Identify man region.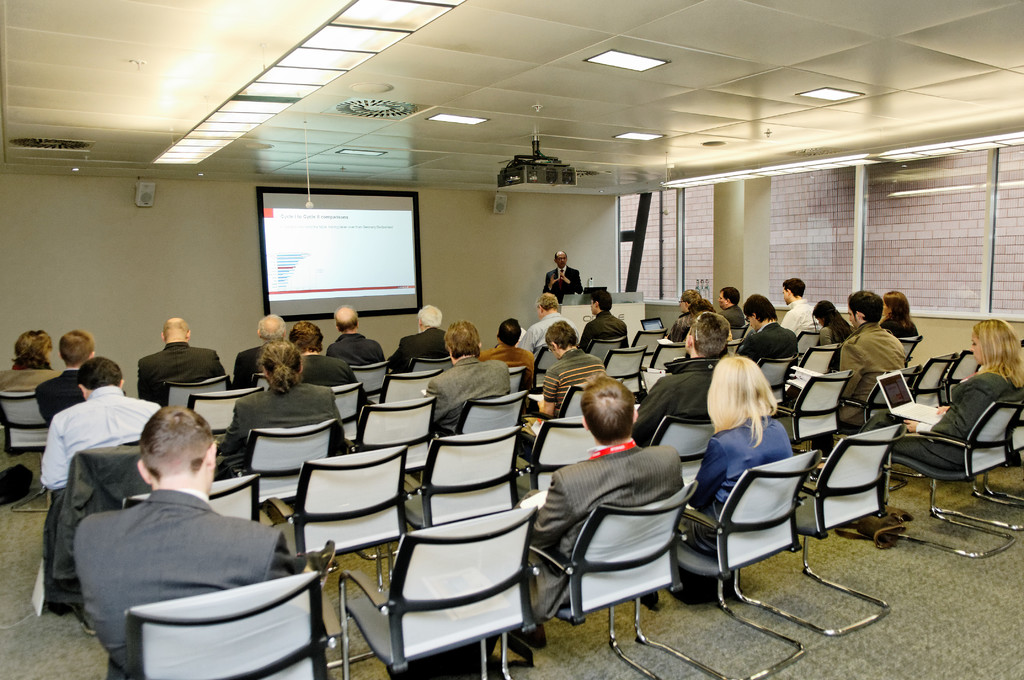
Region: 289/320/372/408.
